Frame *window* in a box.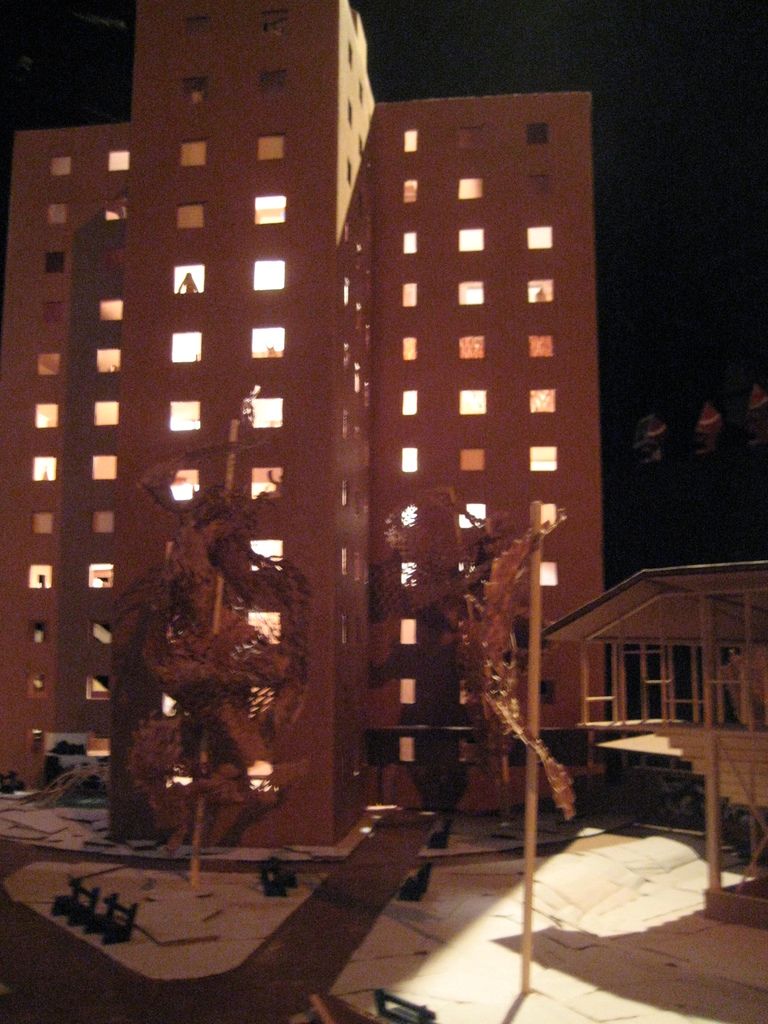
bbox=(93, 509, 113, 531).
